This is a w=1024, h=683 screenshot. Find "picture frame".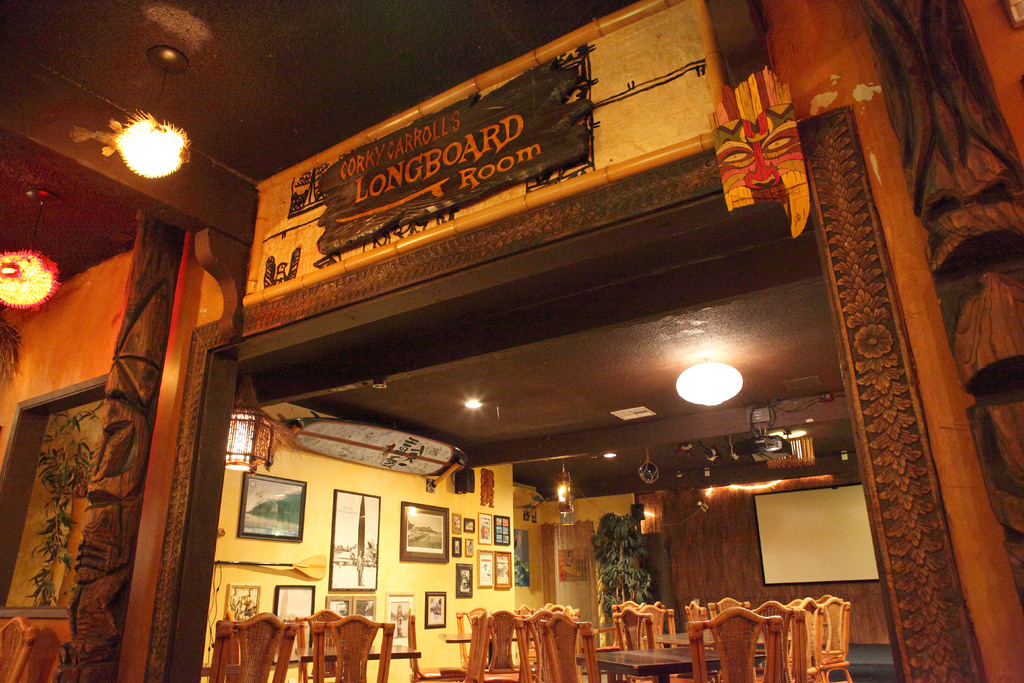
Bounding box: region(221, 580, 262, 620).
